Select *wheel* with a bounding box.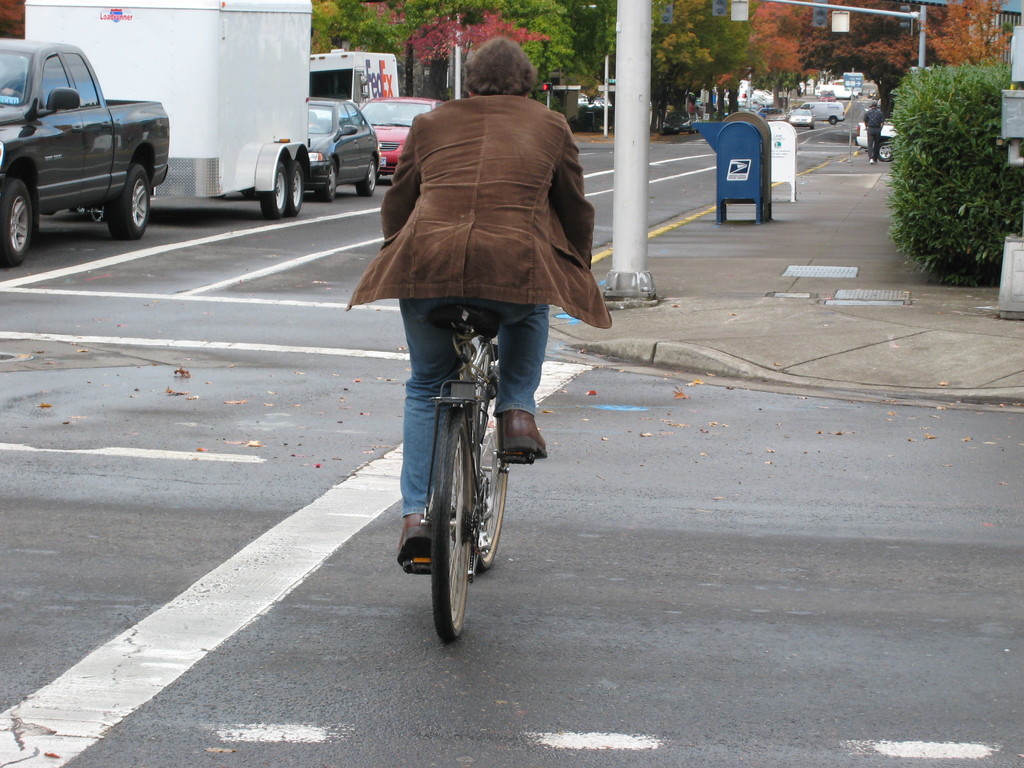
[316,159,335,200].
